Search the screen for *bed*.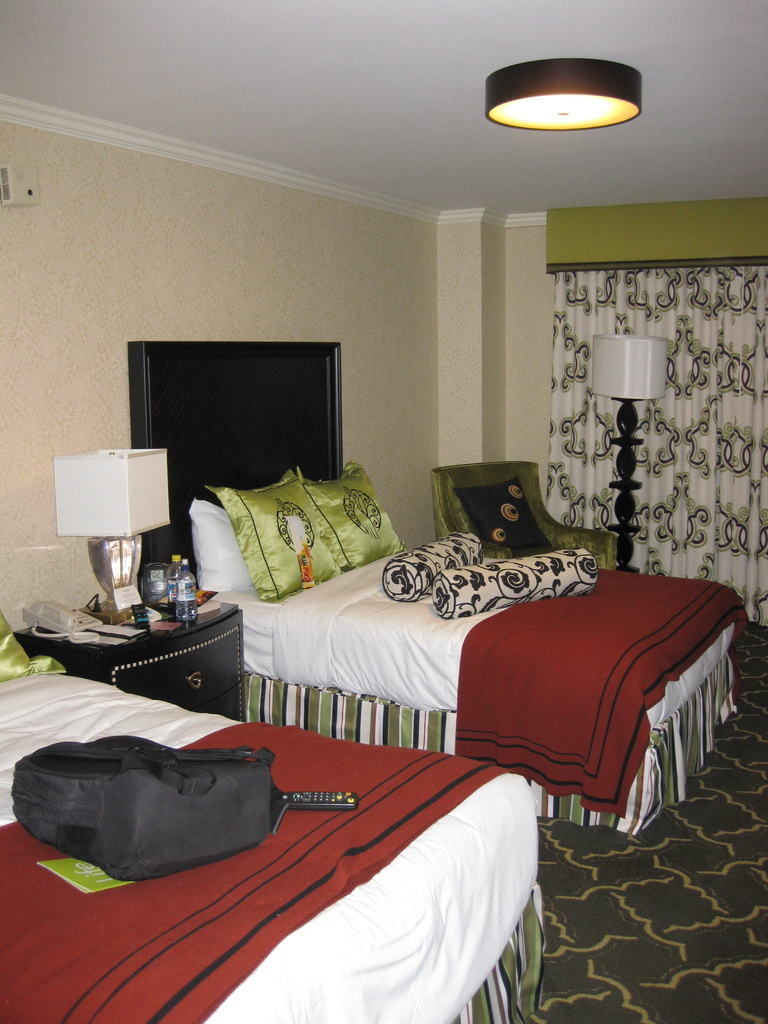
Found at [121,330,757,829].
